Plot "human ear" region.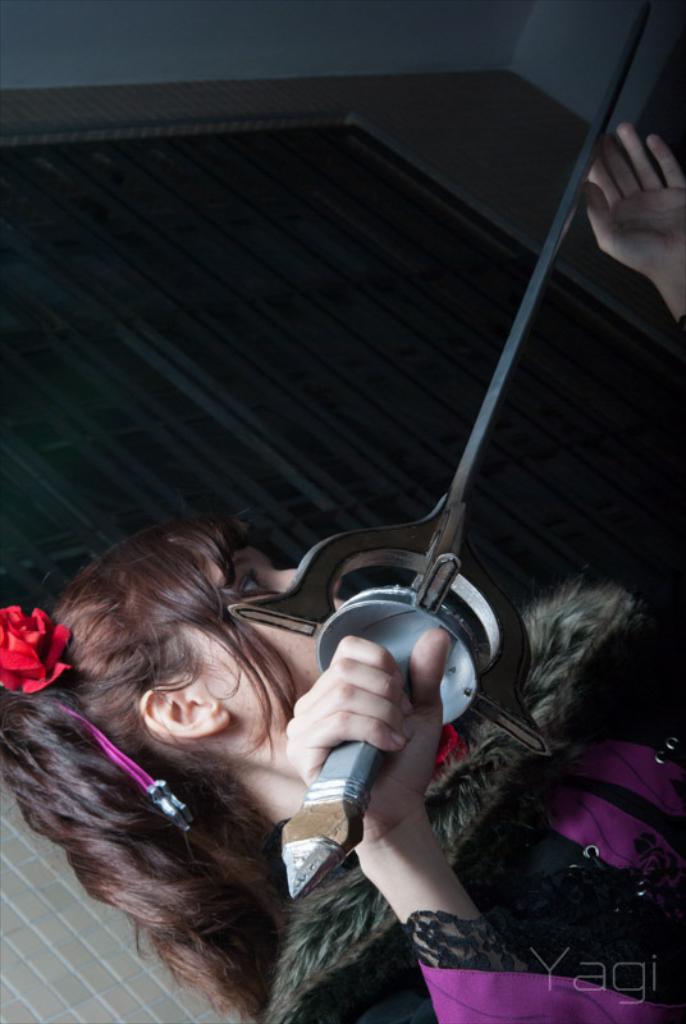
Plotted at 138/685/232/737.
